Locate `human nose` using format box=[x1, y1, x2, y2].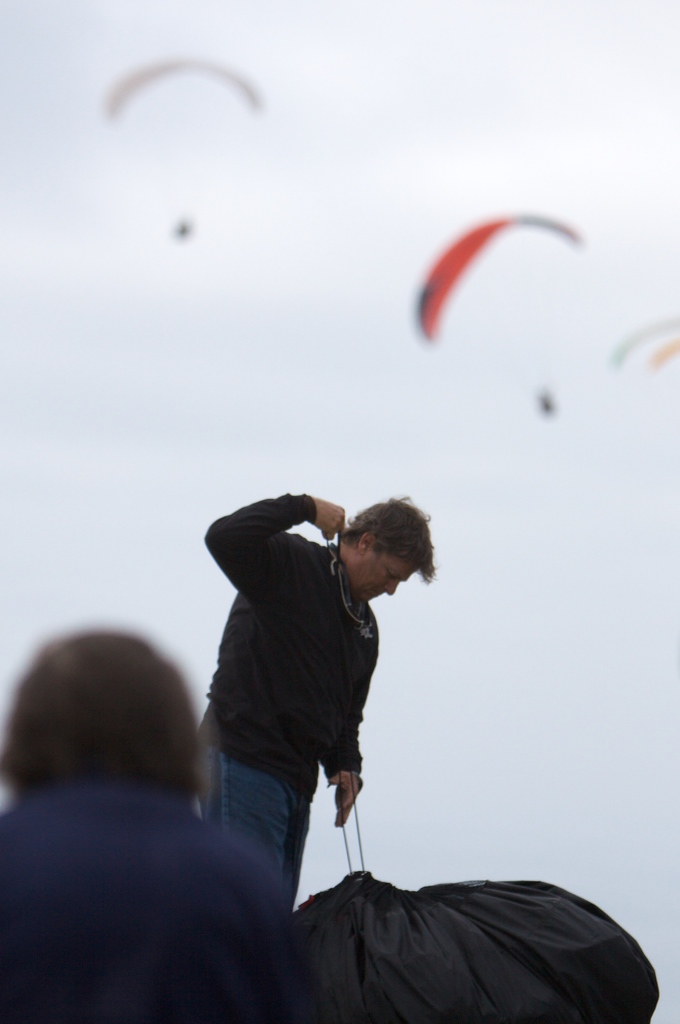
box=[385, 579, 397, 596].
